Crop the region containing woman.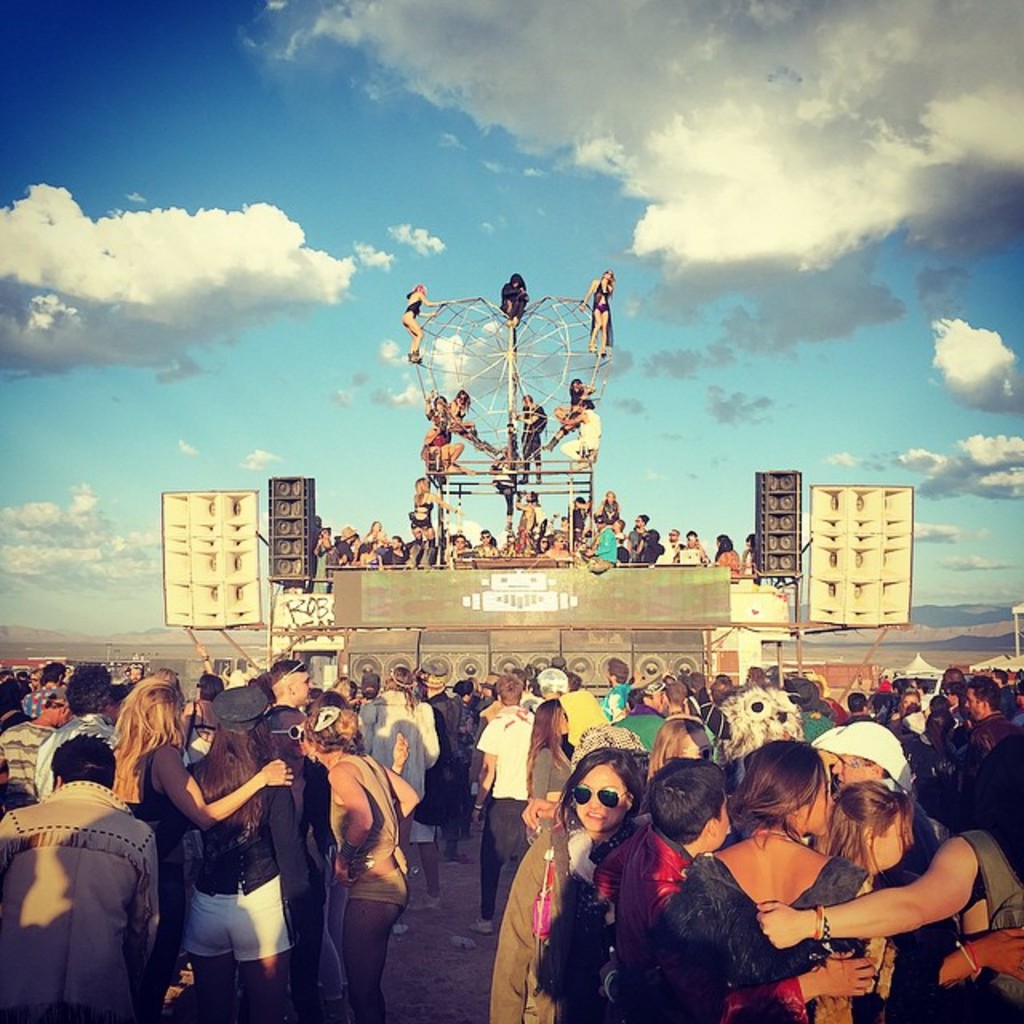
Crop region: <region>101, 677, 294, 1018</region>.
